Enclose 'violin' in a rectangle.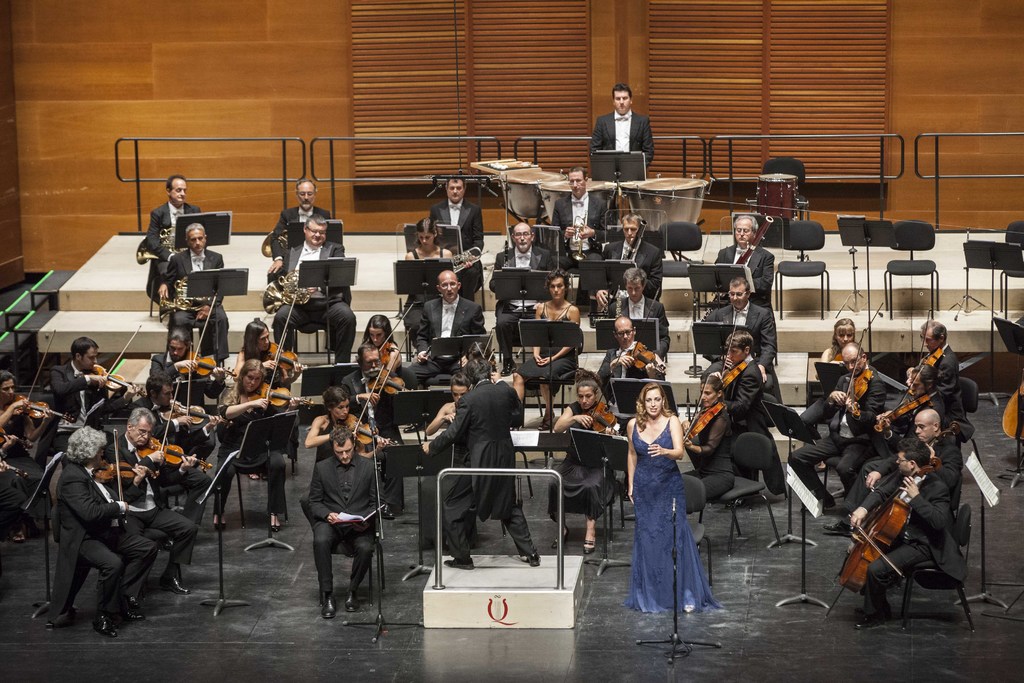
box(158, 340, 226, 427).
